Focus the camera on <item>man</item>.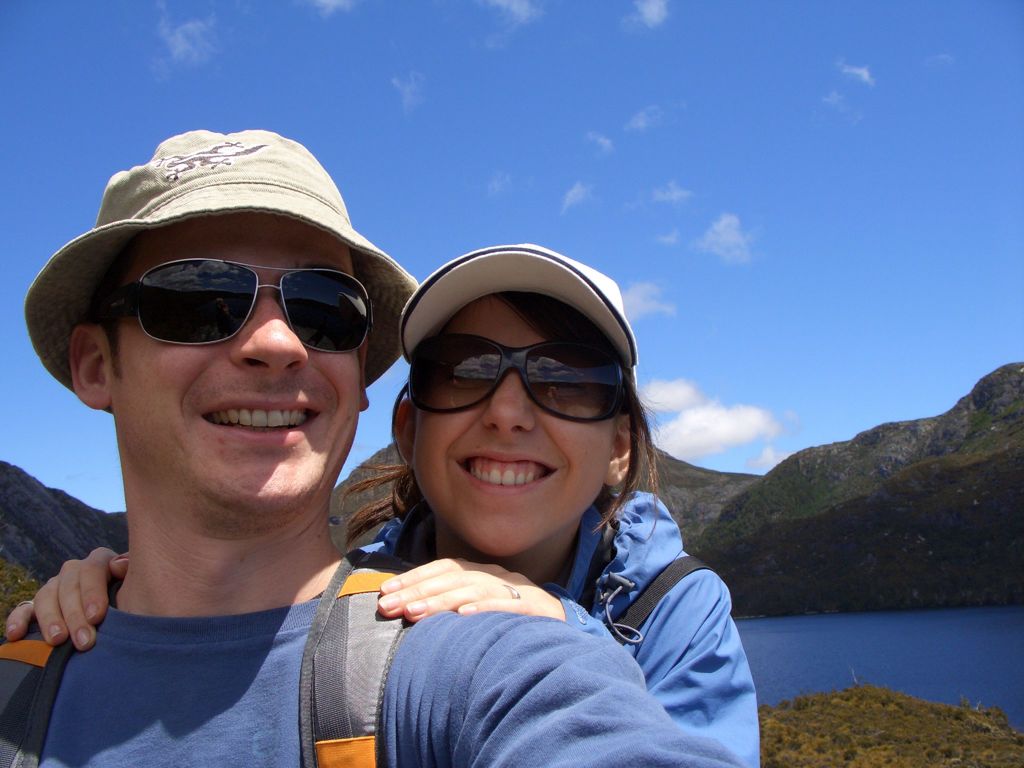
Focus region: bbox=[0, 122, 755, 767].
